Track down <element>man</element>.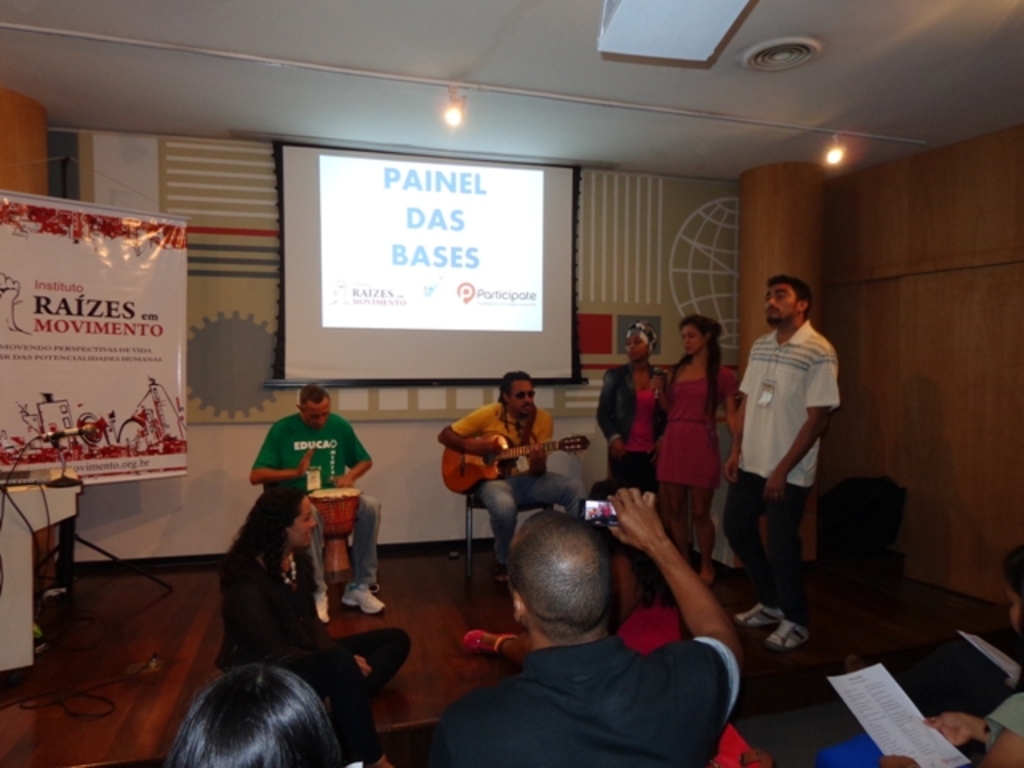
Tracked to 720/274/838/650.
